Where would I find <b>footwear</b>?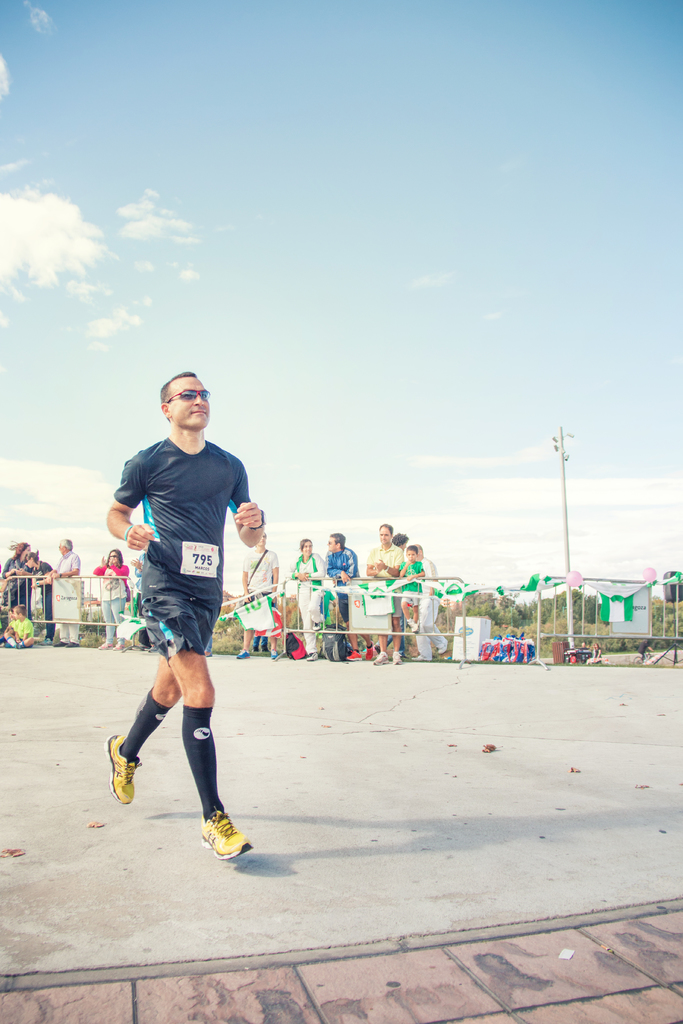
At bbox=(271, 646, 280, 660).
